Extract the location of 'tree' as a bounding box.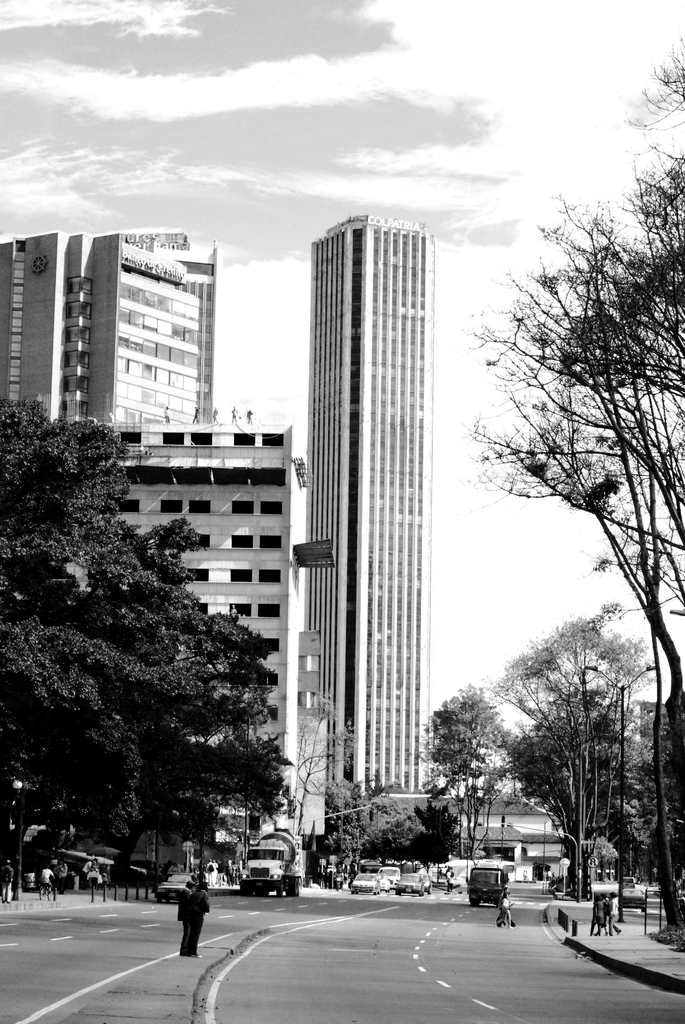
bbox=[461, 23, 684, 919].
